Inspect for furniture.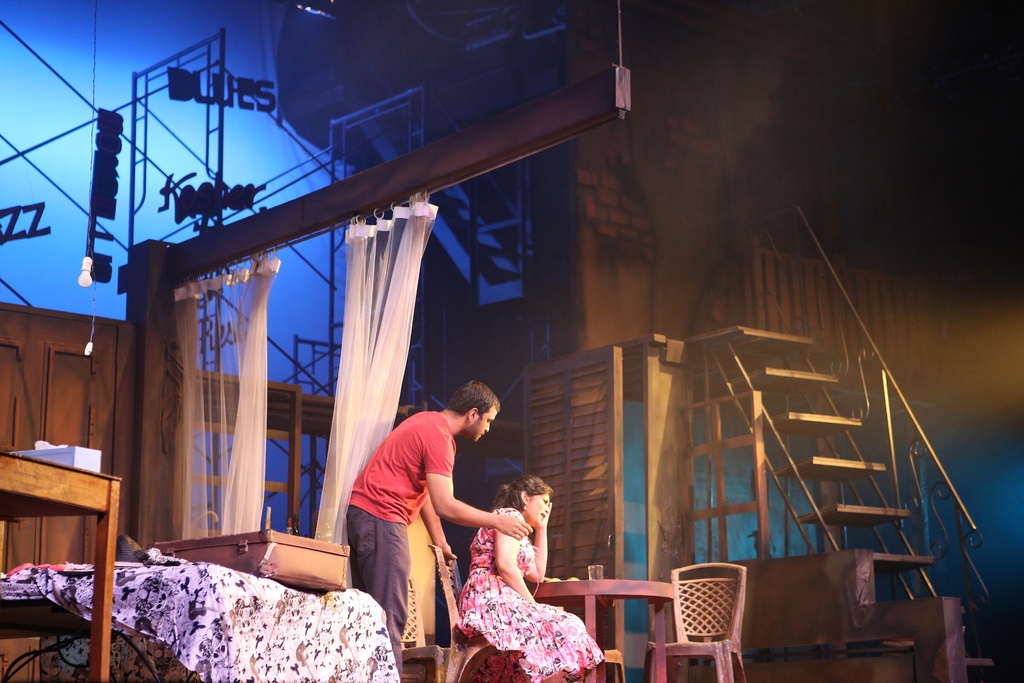
Inspection: <region>402, 575, 449, 682</region>.
